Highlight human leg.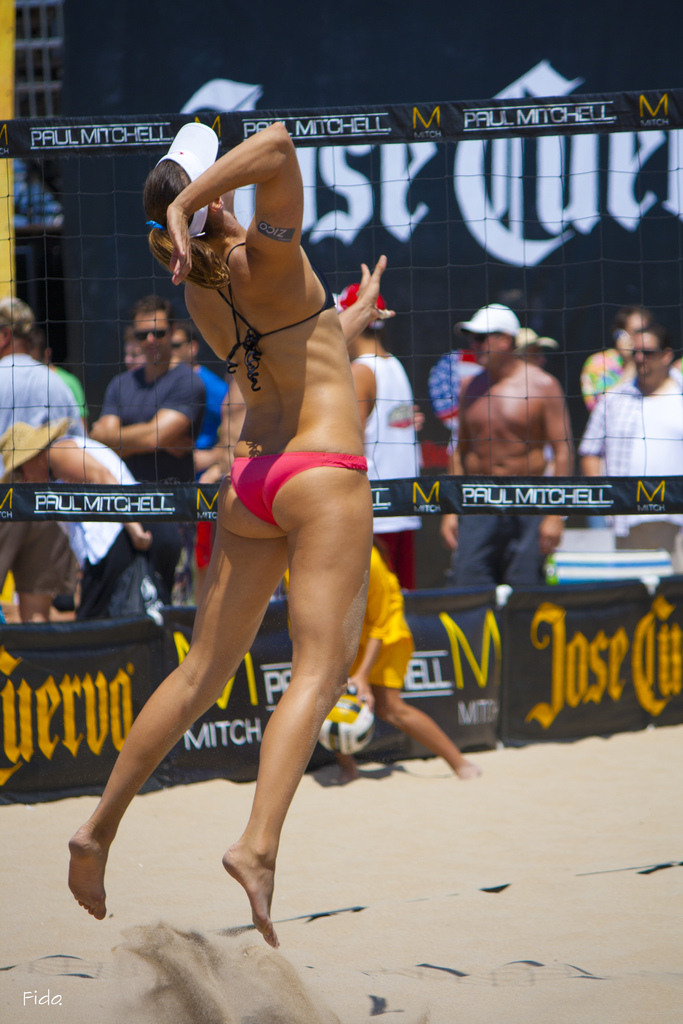
Highlighted region: {"x1": 445, "y1": 509, "x2": 513, "y2": 586}.
